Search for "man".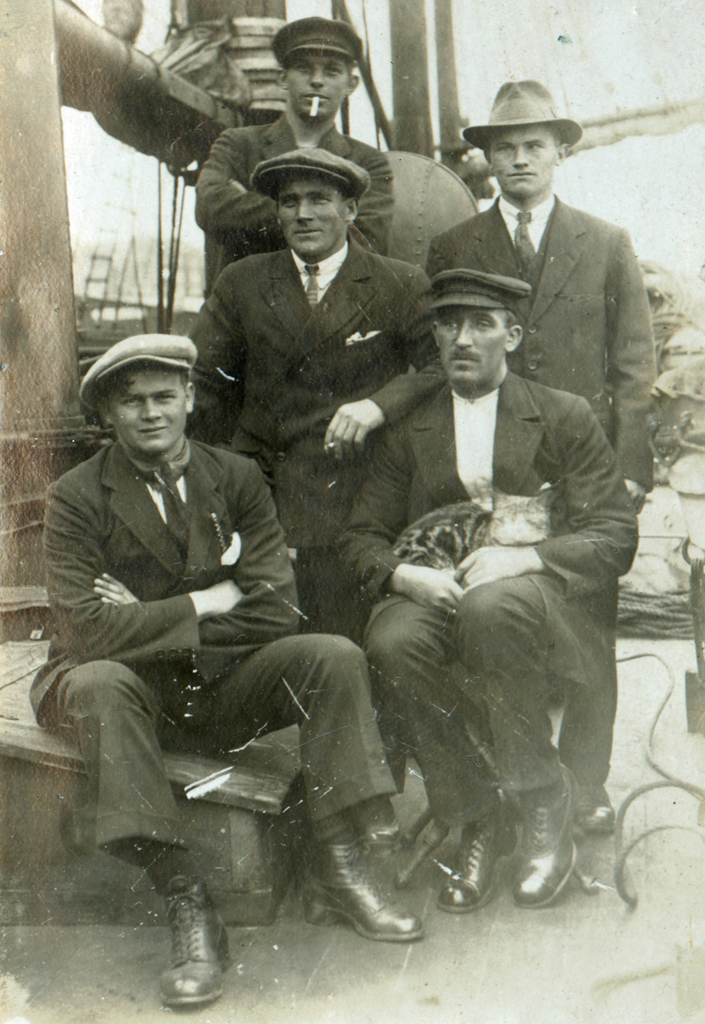
Found at left=195, top=12, right=394, bottom=288.
